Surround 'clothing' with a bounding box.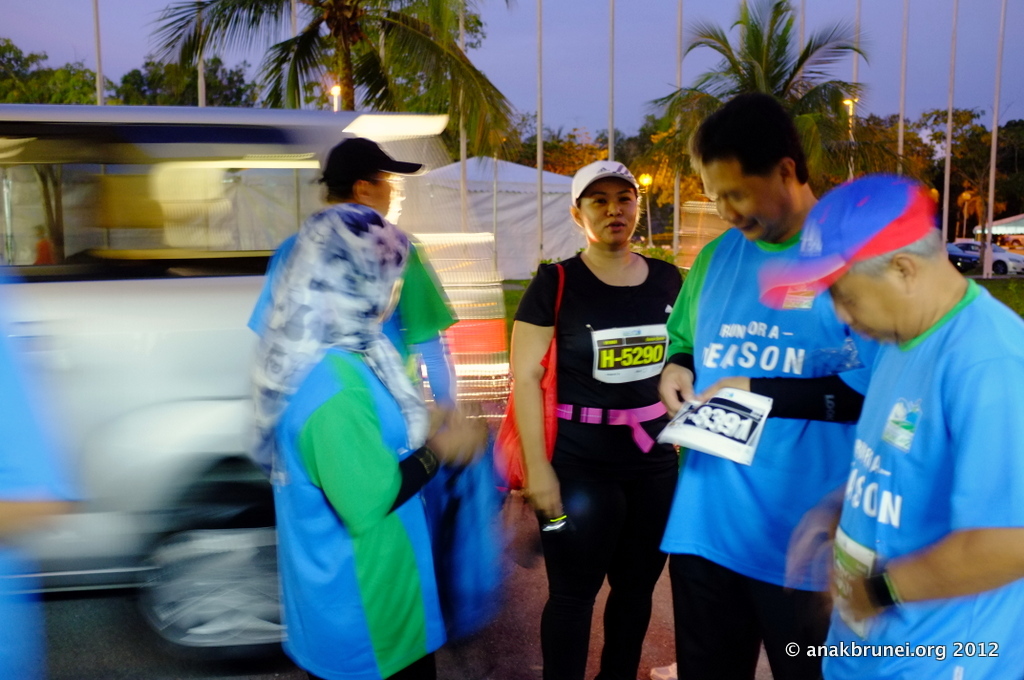
{"x1": 274, "y1": 345, "x2": 455, "y2": 674}.
